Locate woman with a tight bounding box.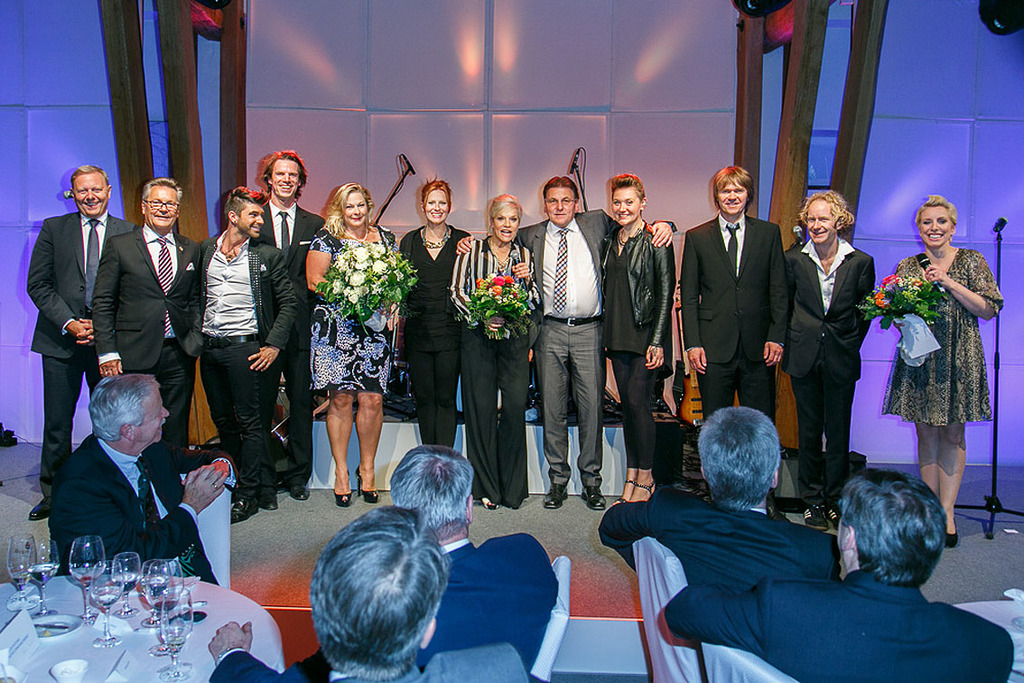
bbox(392, 175, 471, 447).
